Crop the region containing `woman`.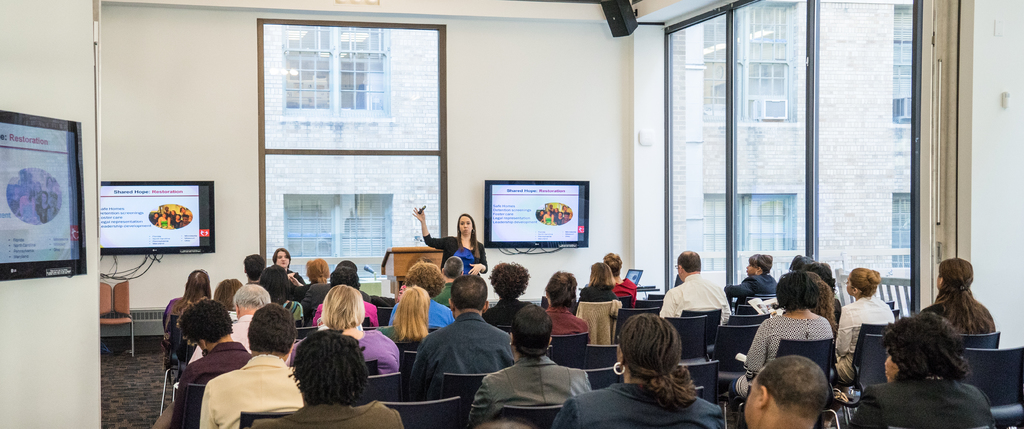
Crop region: [x1=727, y1=270, x2=833, y2=391].
